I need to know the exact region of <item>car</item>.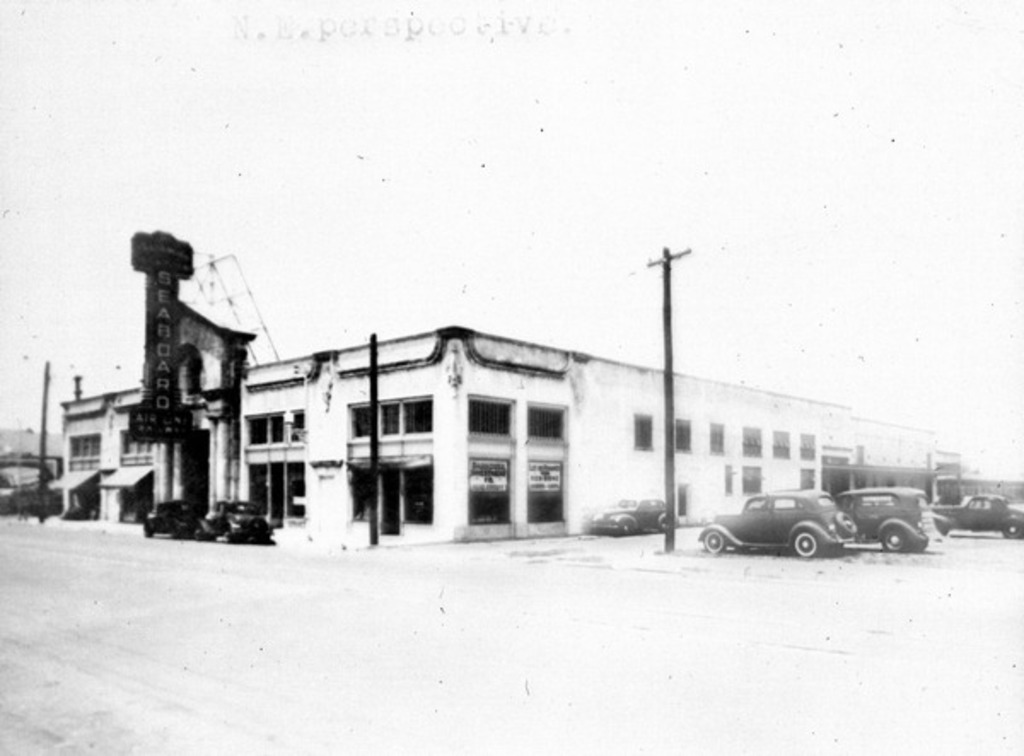
Region: {"x1": 838, "y1": 483, "x2": 944, "y2": 555}.
